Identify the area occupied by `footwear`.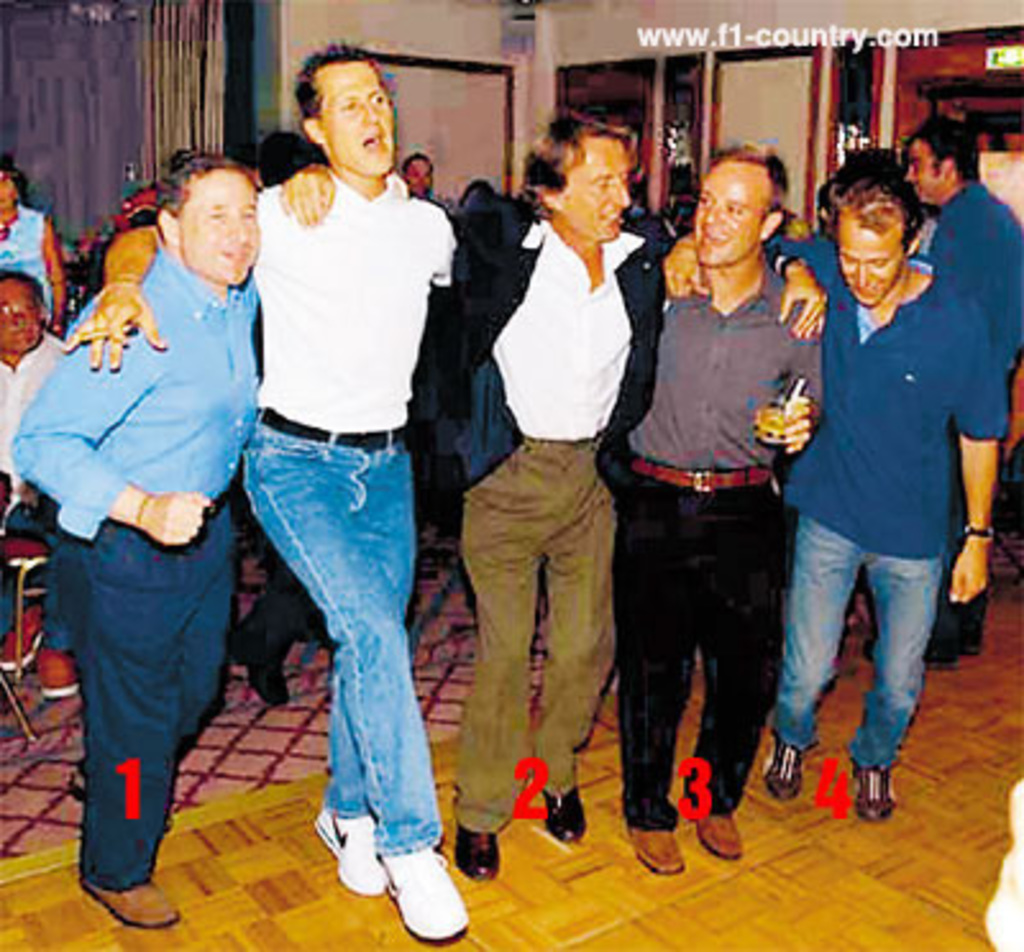
Area: left=755, top=740, right=809, bottom=804.
